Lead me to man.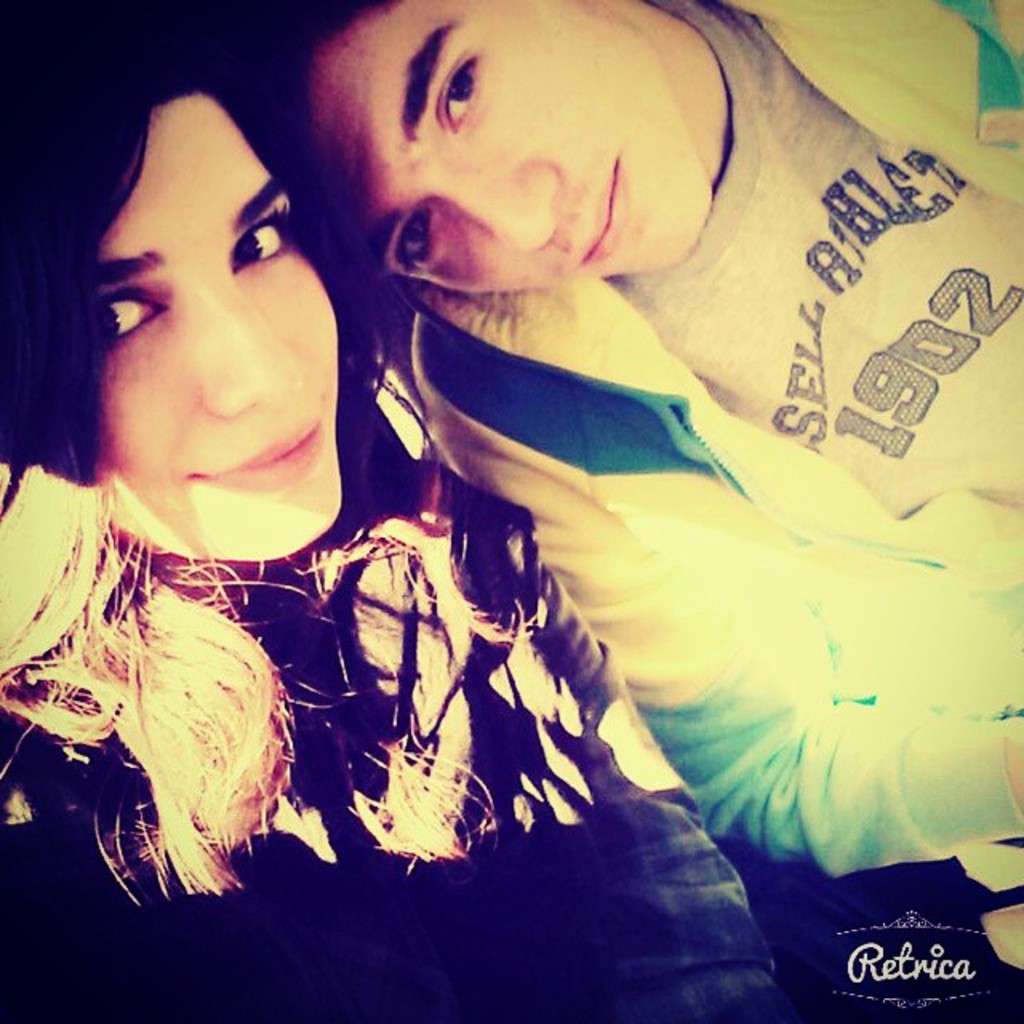
Lead to 218/0/1022/874.
